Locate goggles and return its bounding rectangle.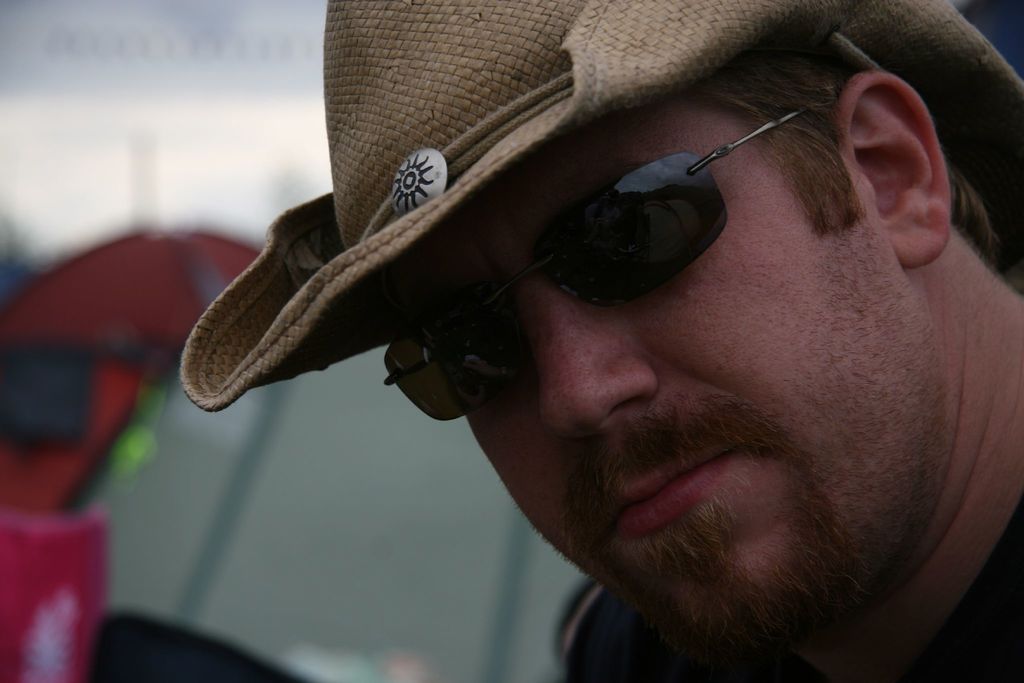
l=373, t=107, r=879, b=343.
